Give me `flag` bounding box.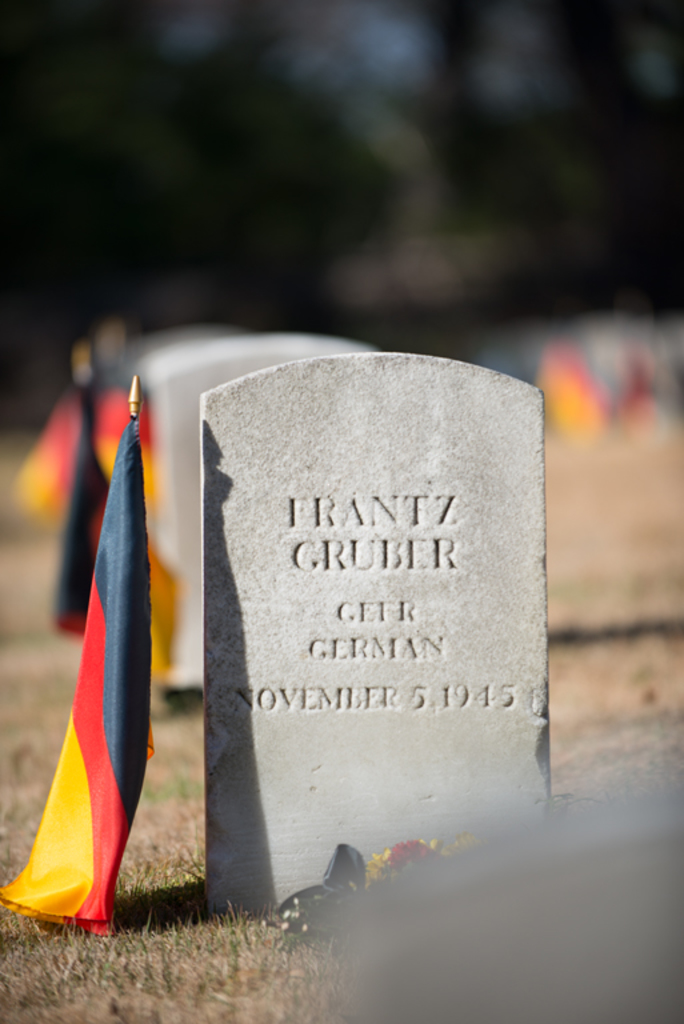
box(531, 345, 627, 455).
